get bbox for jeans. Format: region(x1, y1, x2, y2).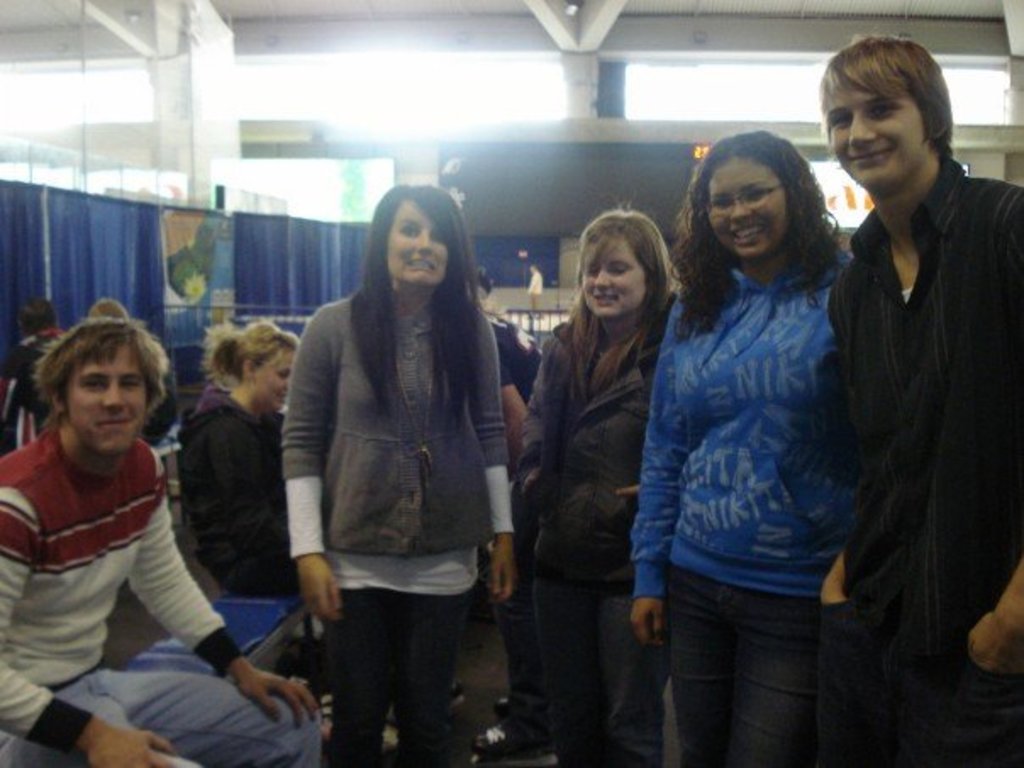
region(305, 575, 473, 761).
